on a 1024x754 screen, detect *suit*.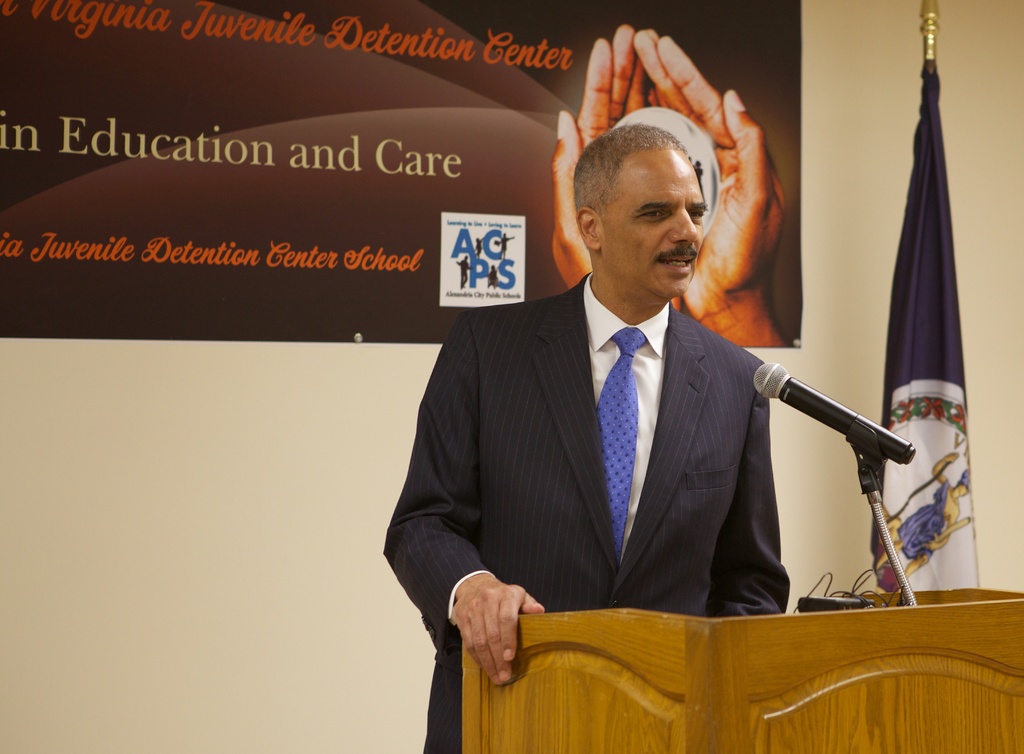
l=377, t=268, r=788, b=753.
